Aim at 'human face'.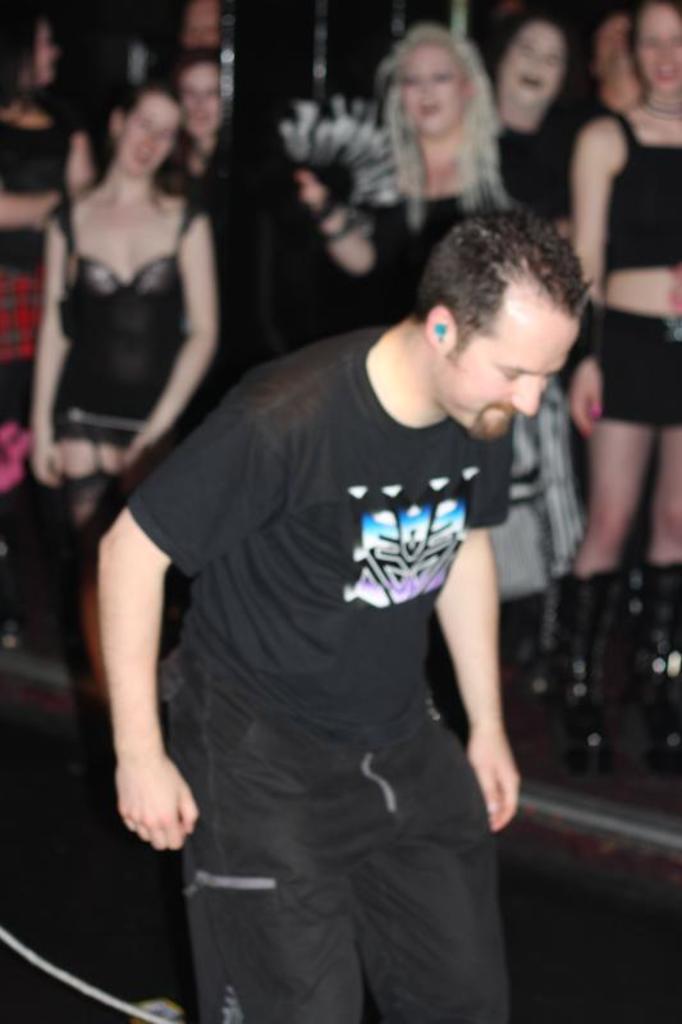
Aimed at crop(496, 27, 571, 104).
